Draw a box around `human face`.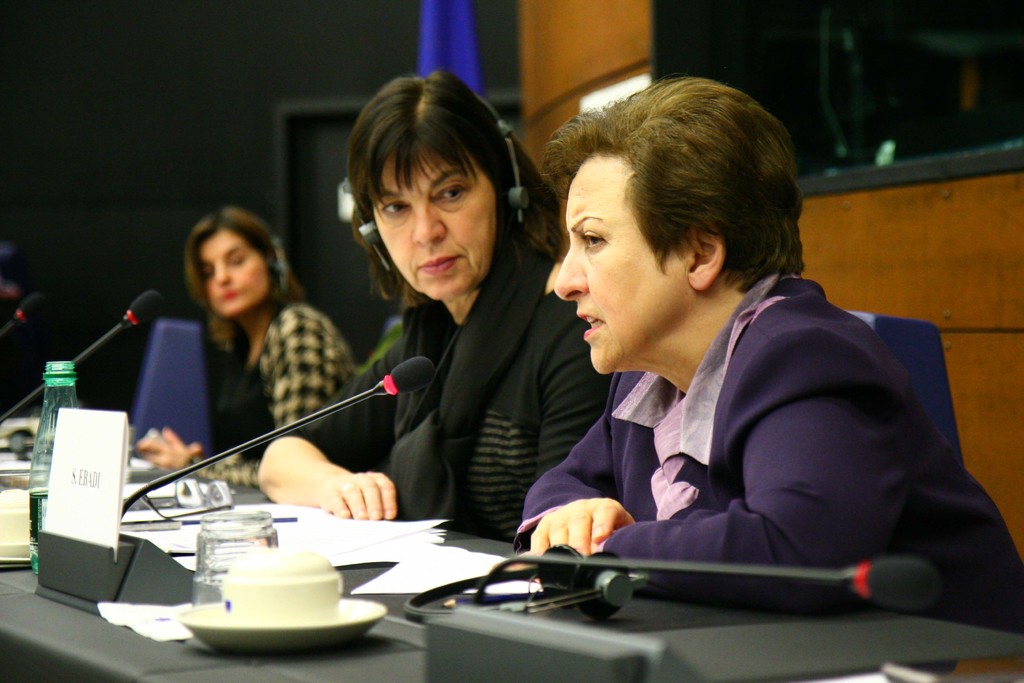
x1=553, y1=151, x2=689, y2=374.
